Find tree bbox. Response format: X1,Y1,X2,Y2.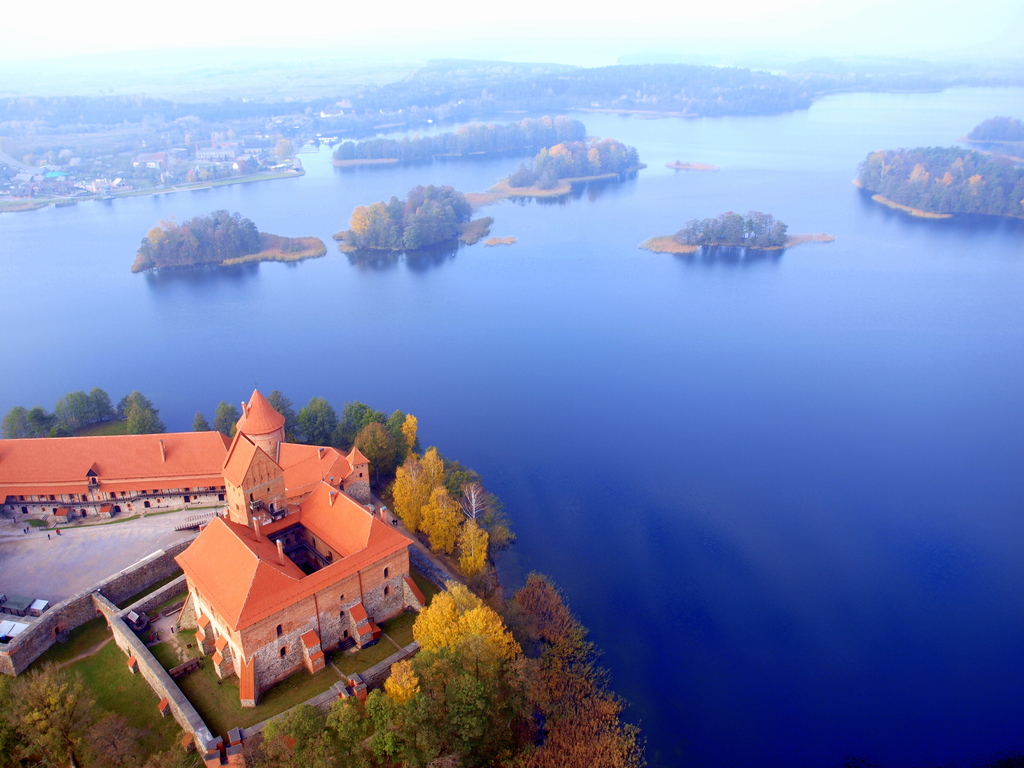
192,413,213,435.
